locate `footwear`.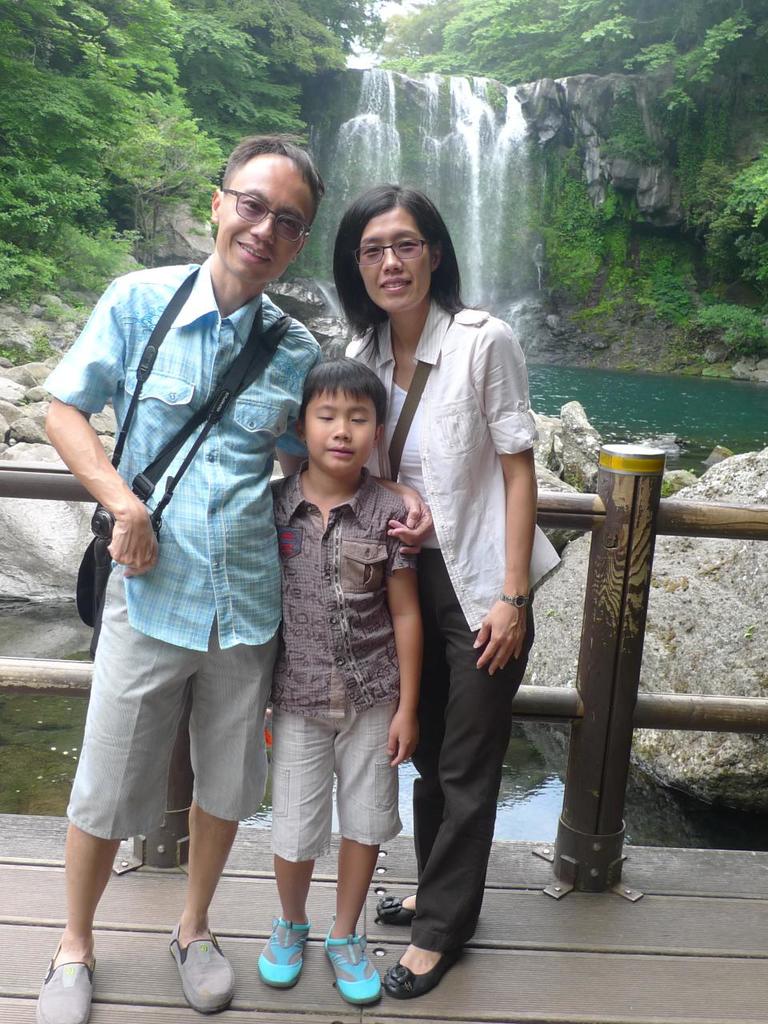
Bounding box: (378,887,433,926).
